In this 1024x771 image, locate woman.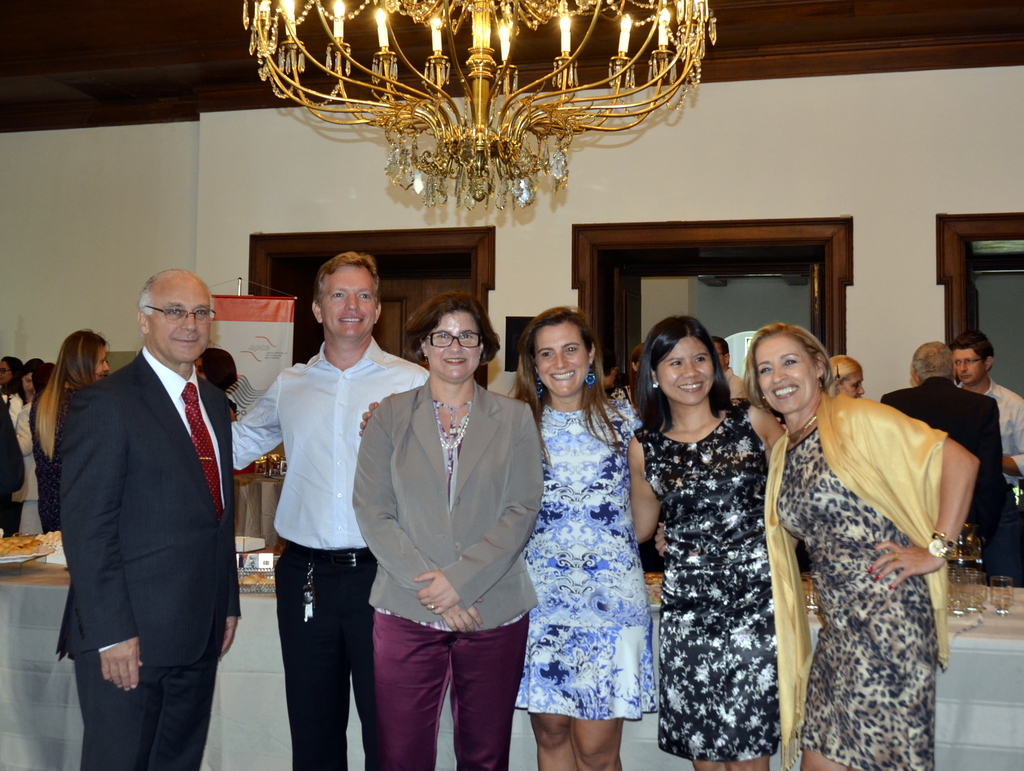
Bounding box: {"left": 737, "top": 319, "right": 981, "bottom": 770}.
